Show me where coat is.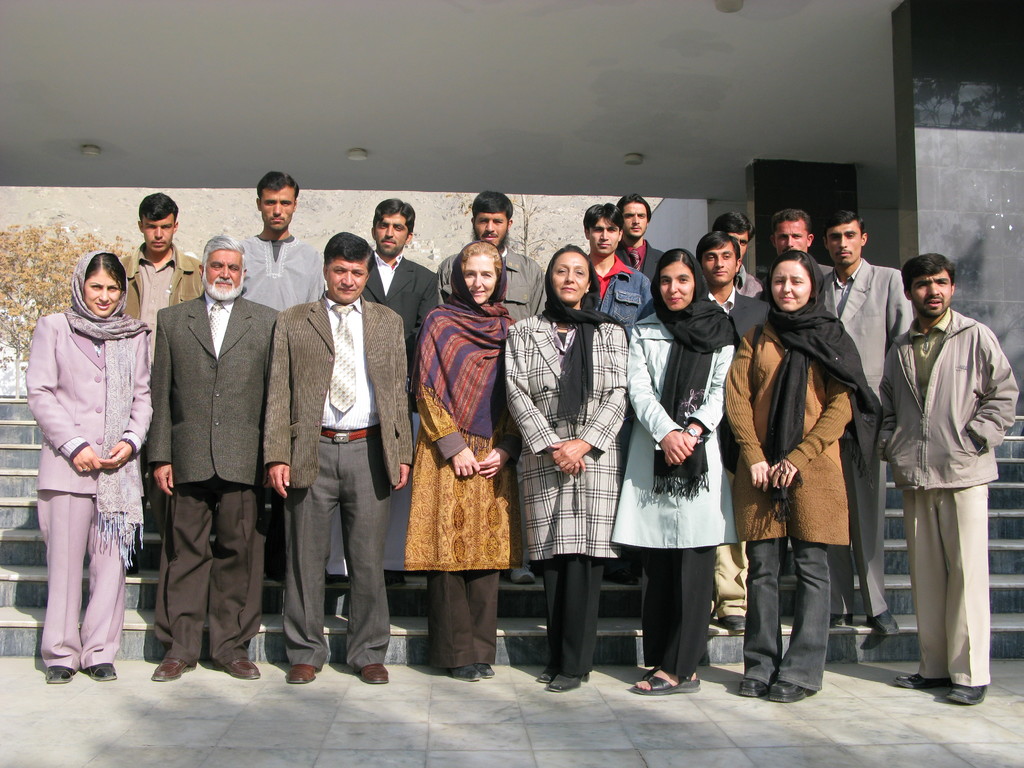
coat is at 144/285/280/486.
